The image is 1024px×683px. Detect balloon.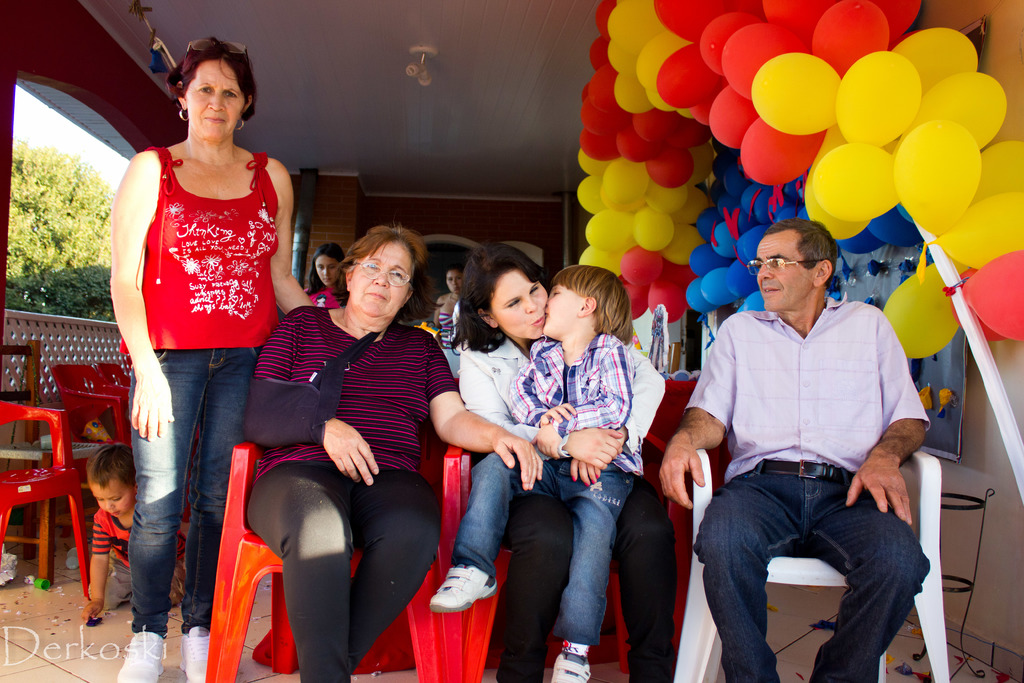
Detection: left=868, top=213, right=909, bottom=243.
